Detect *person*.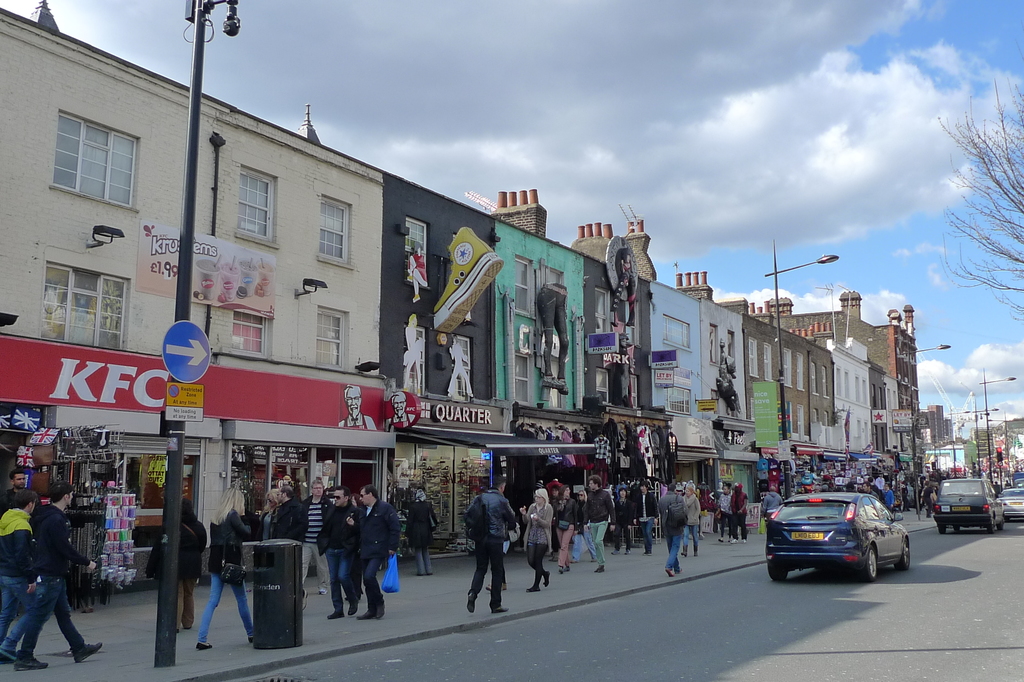
Detected at box=[347, 483, 399, 617].
